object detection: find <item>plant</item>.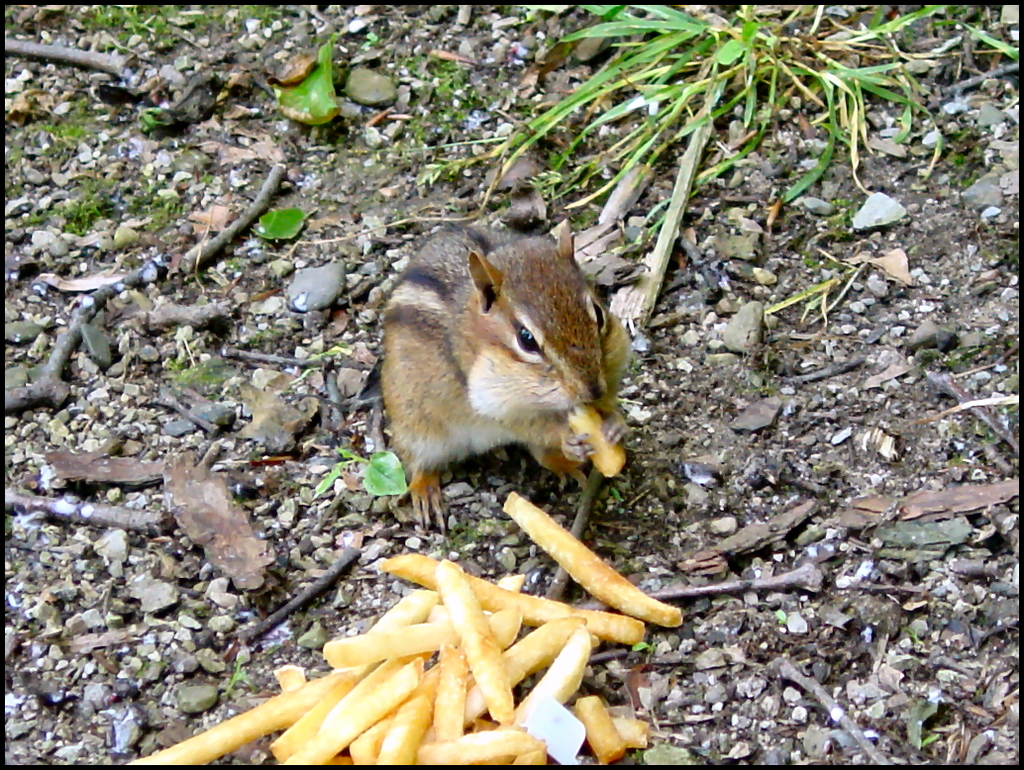
x1=93 y1=0 x2=135 y2=35.
